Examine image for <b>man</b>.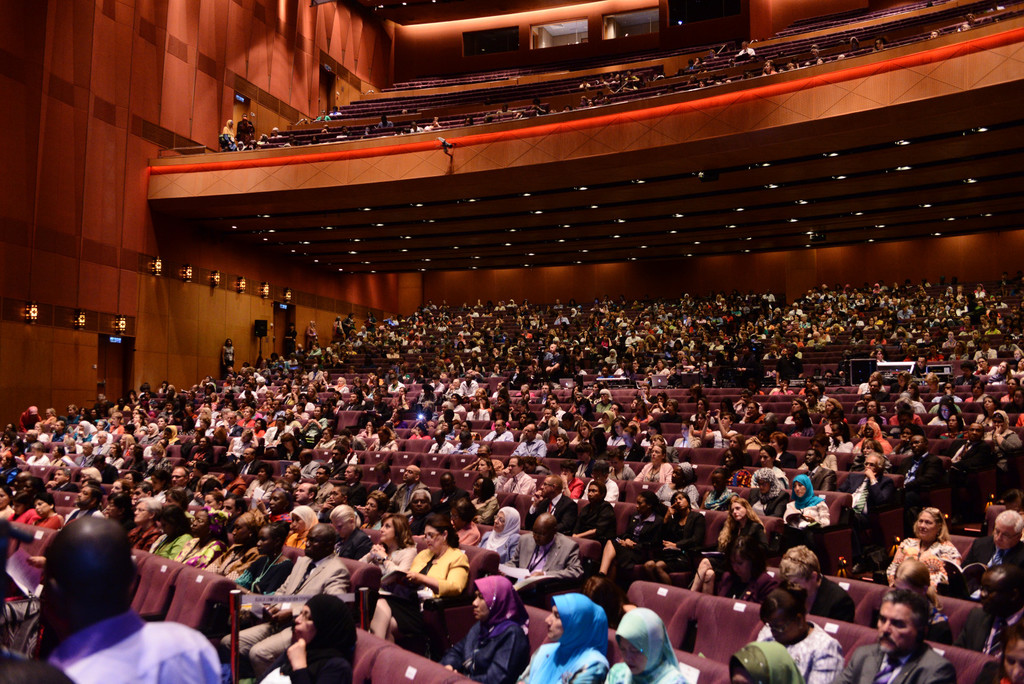
Examination result: <box>328,444,345,477</box>.
